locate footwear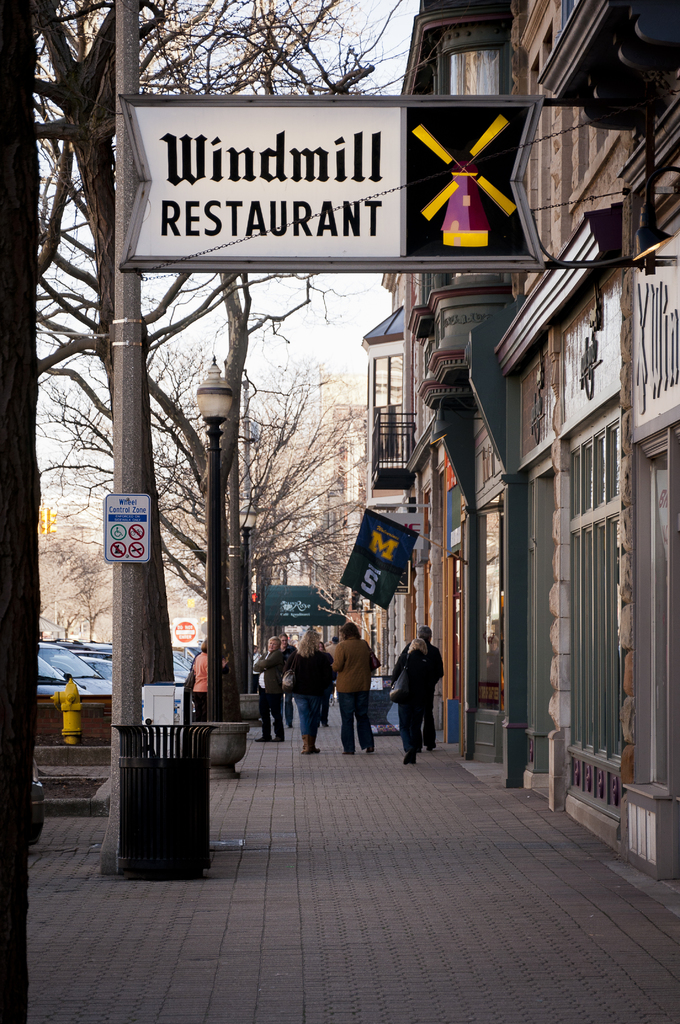
x1=270, y1=734, x2=286, y2=741
